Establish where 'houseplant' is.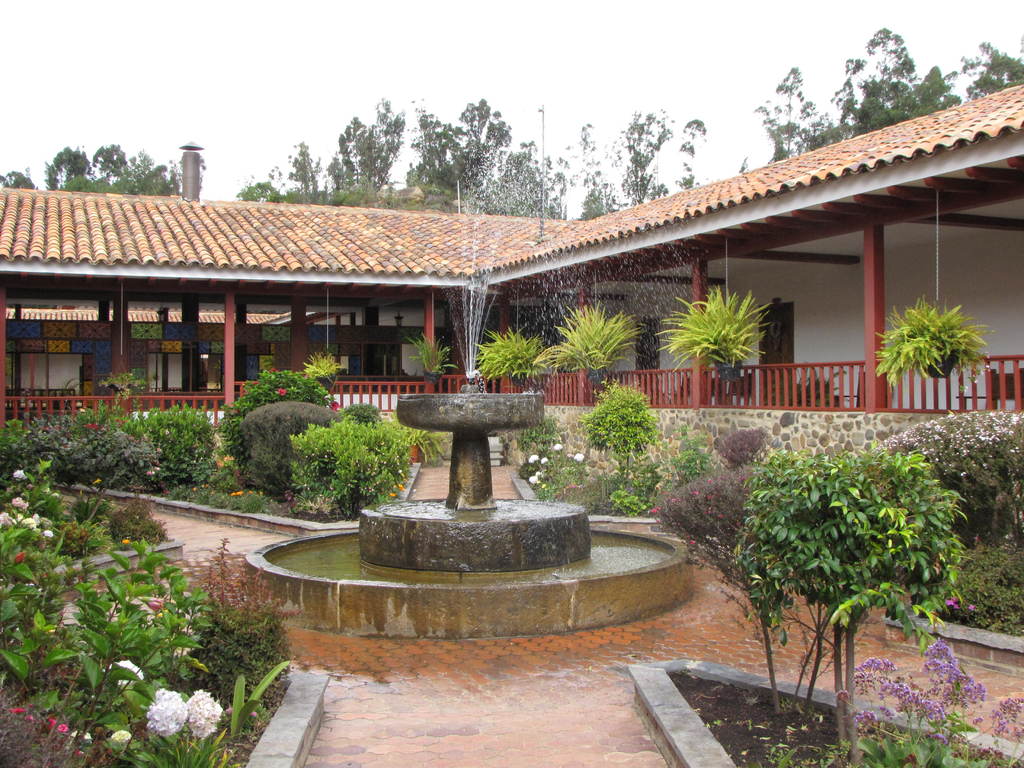
Established at (531, 300, 650, 388).
